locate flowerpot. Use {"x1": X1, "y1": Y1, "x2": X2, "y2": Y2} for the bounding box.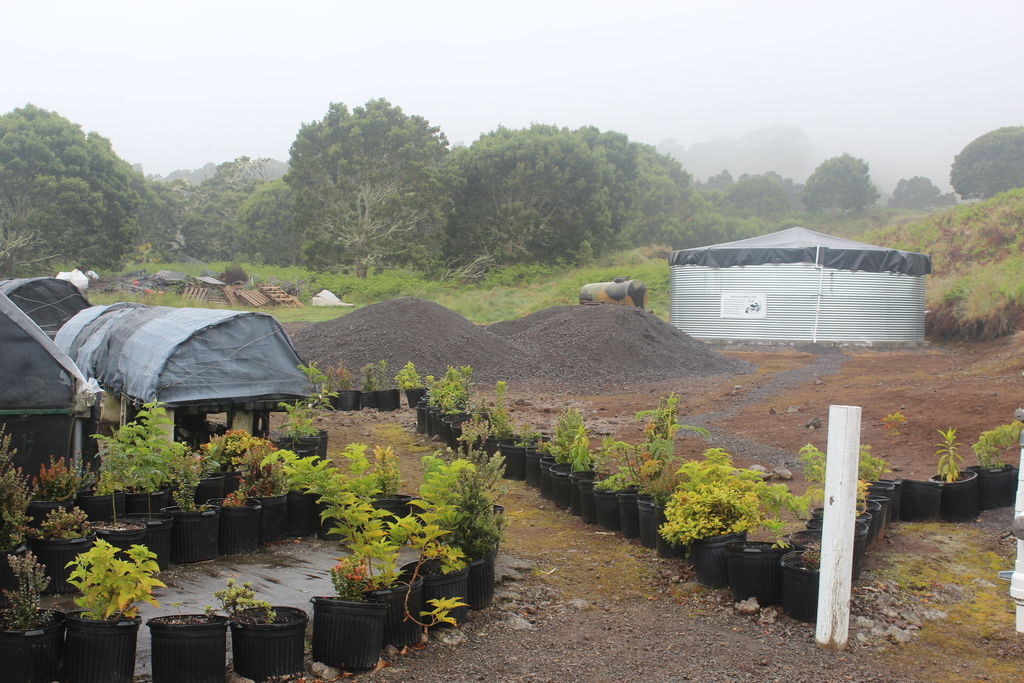
{"x1": 366, "y1": 570, "x2": 423, "y2": 649}.
